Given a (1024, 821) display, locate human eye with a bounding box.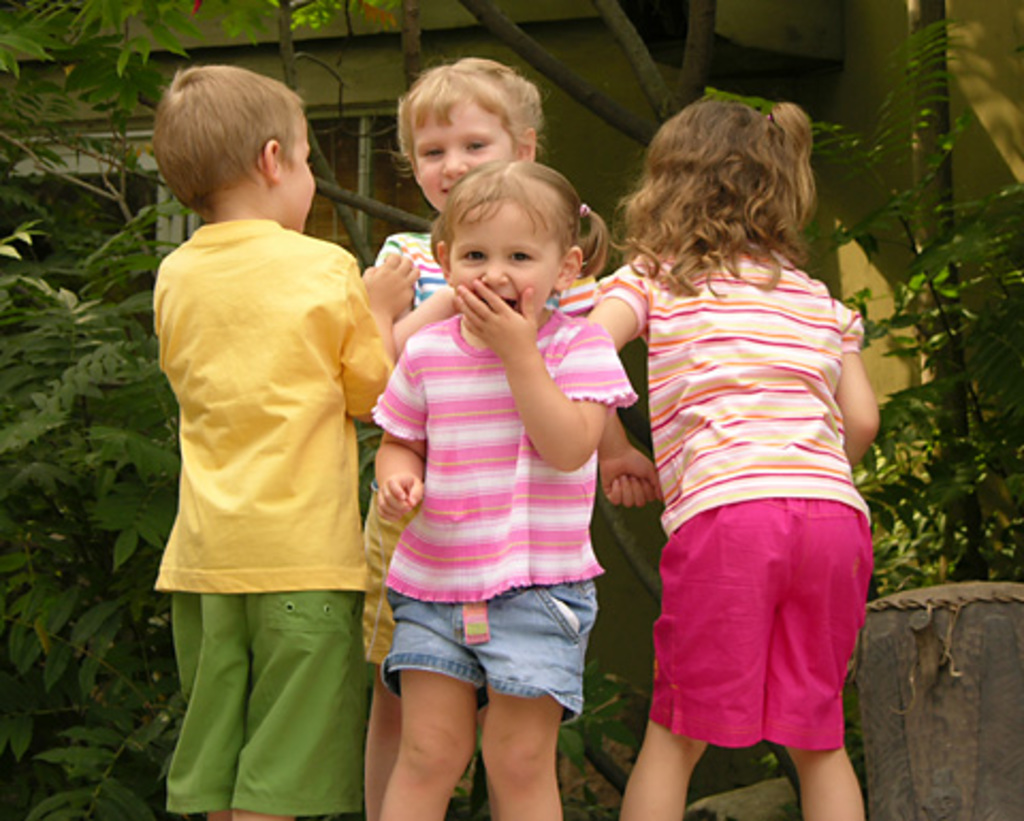
Located: bbox=[448, 249, 484, 262].
